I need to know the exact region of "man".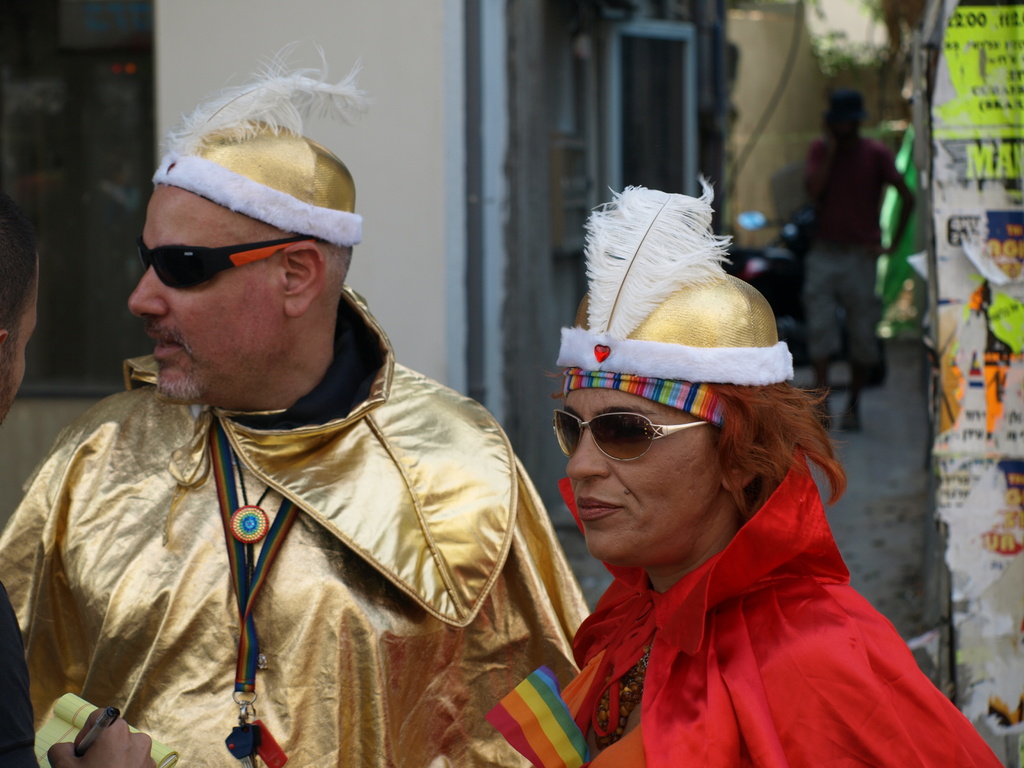
Region: l=18, t=91, r=611, b=764.
